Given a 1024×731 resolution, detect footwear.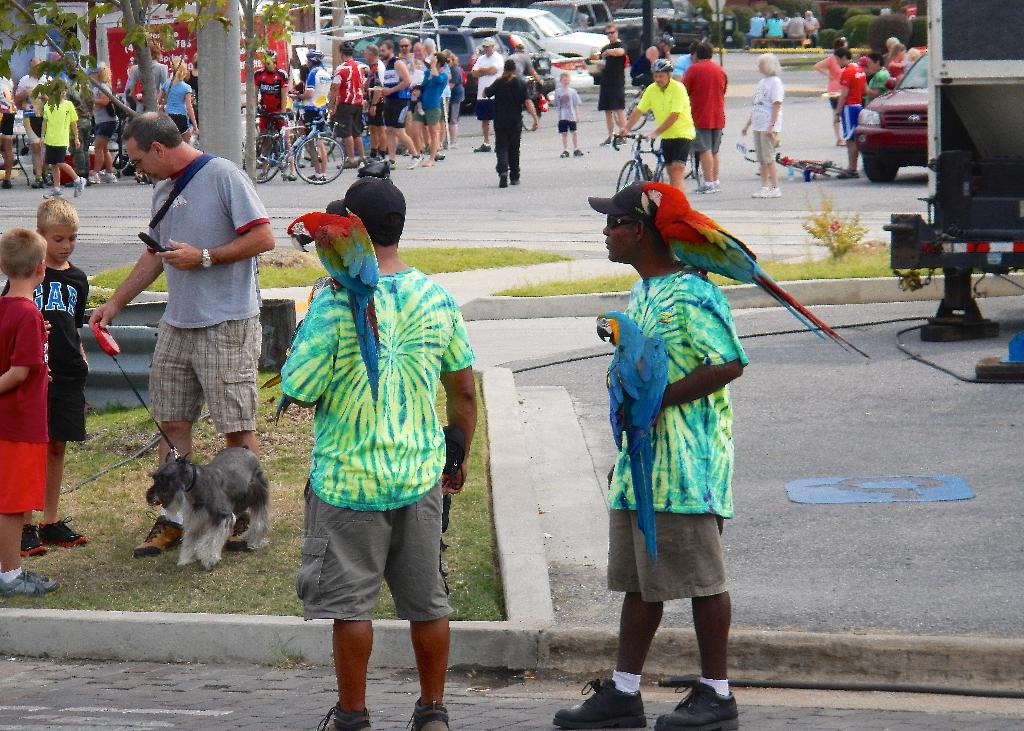
box(106, 172, 117, 181).
